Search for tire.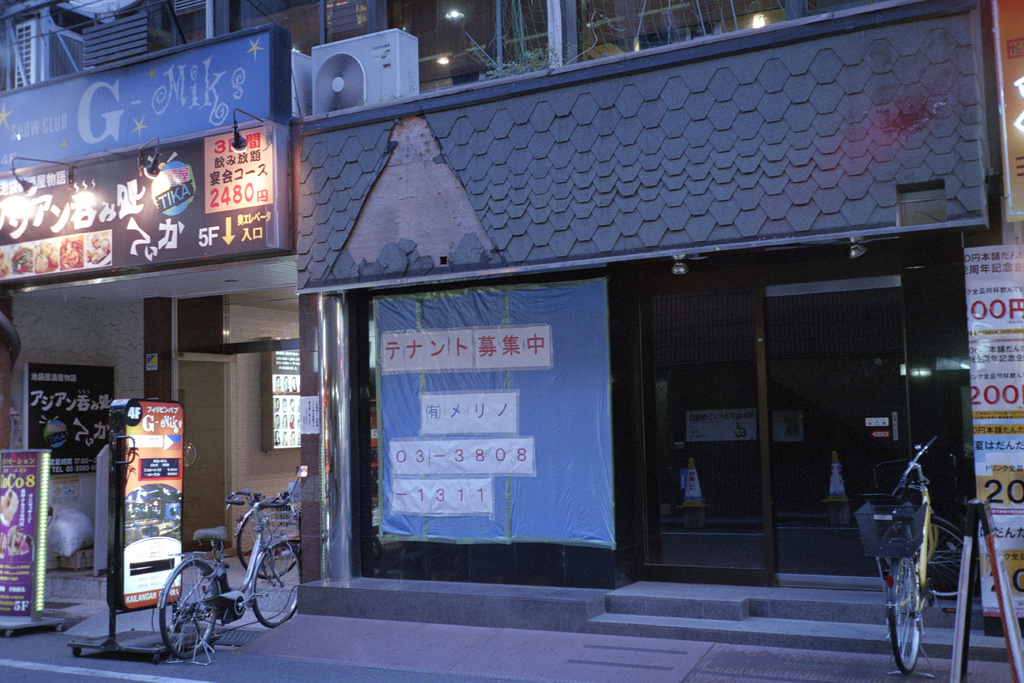
Found at {"left": 234, "top": 508, "right": 298, "bottom": 576}.
